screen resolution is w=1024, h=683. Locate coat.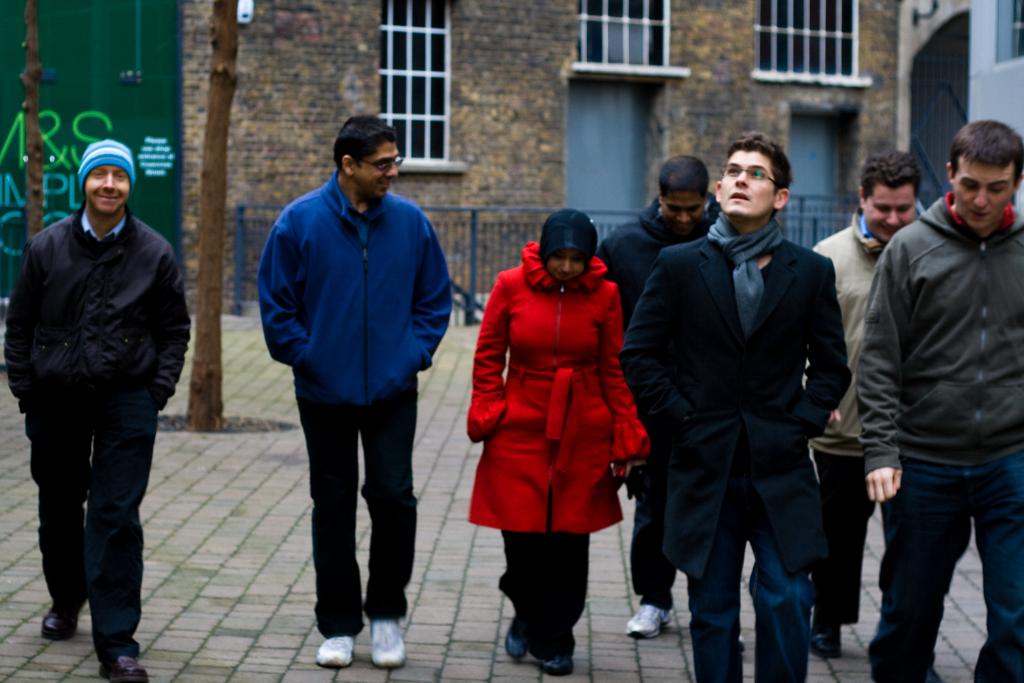
BBox(473, 228, 640, 575).
